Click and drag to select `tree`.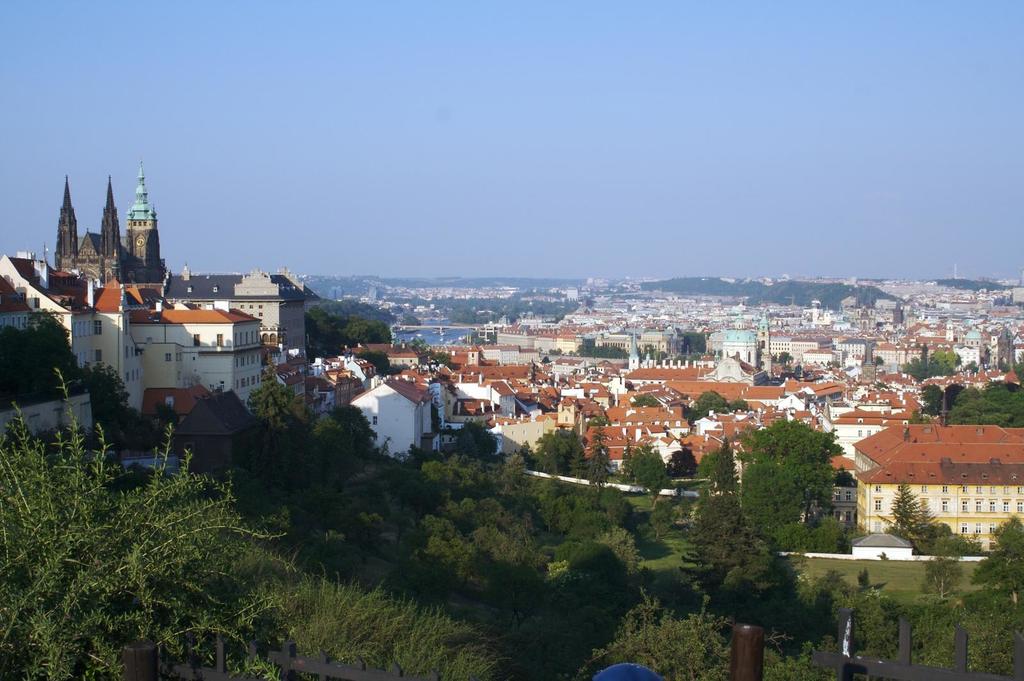
Selection: (x1=248, y1=376, x2=304, y2=479).
